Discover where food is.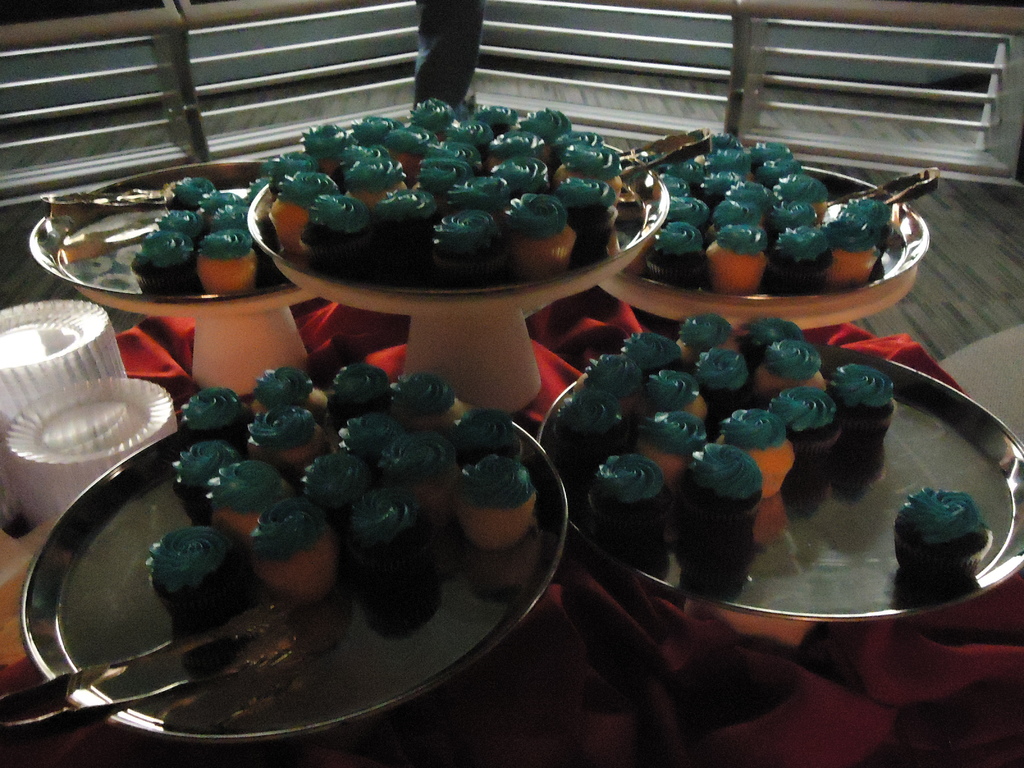
Discovered at detection(371, 188, 432, 230).
